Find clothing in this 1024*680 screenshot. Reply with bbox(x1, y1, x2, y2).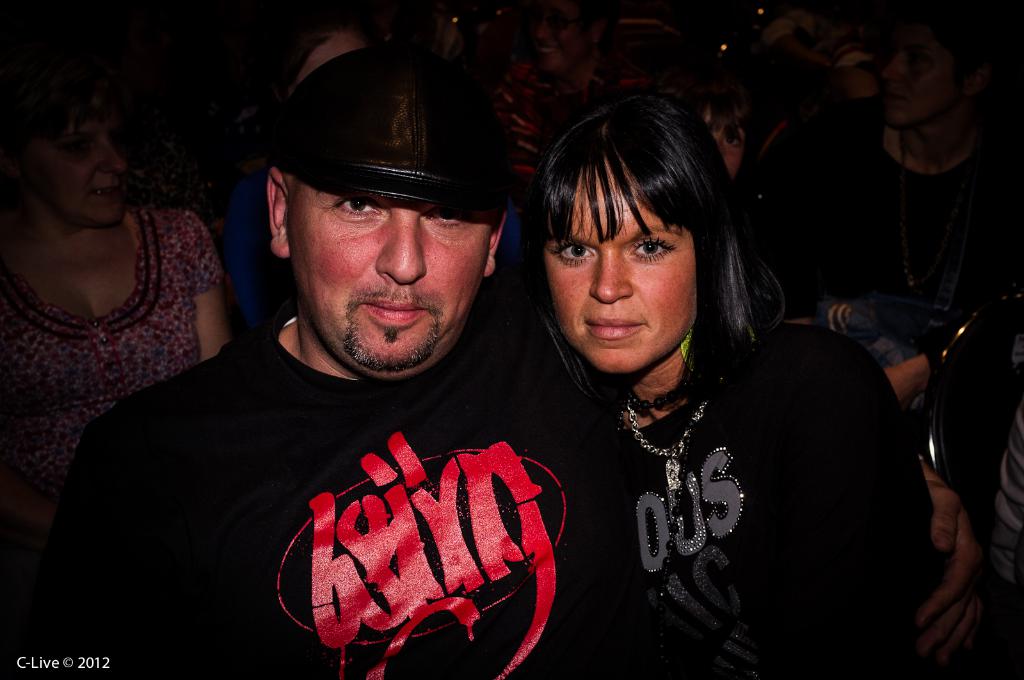
bbox(12, 306, 625, 679).
